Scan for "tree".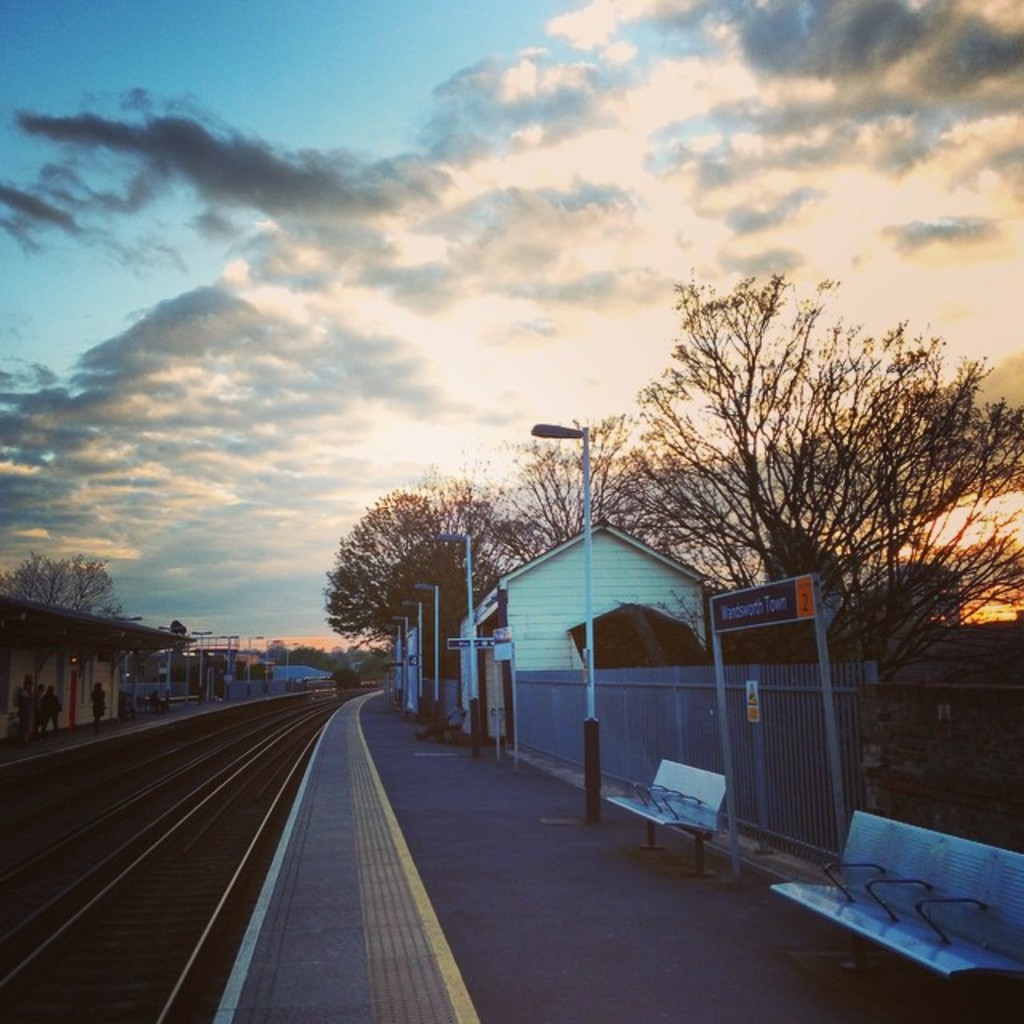
Scan result: <bbox>5, 544, 115, 627</bbox>.
